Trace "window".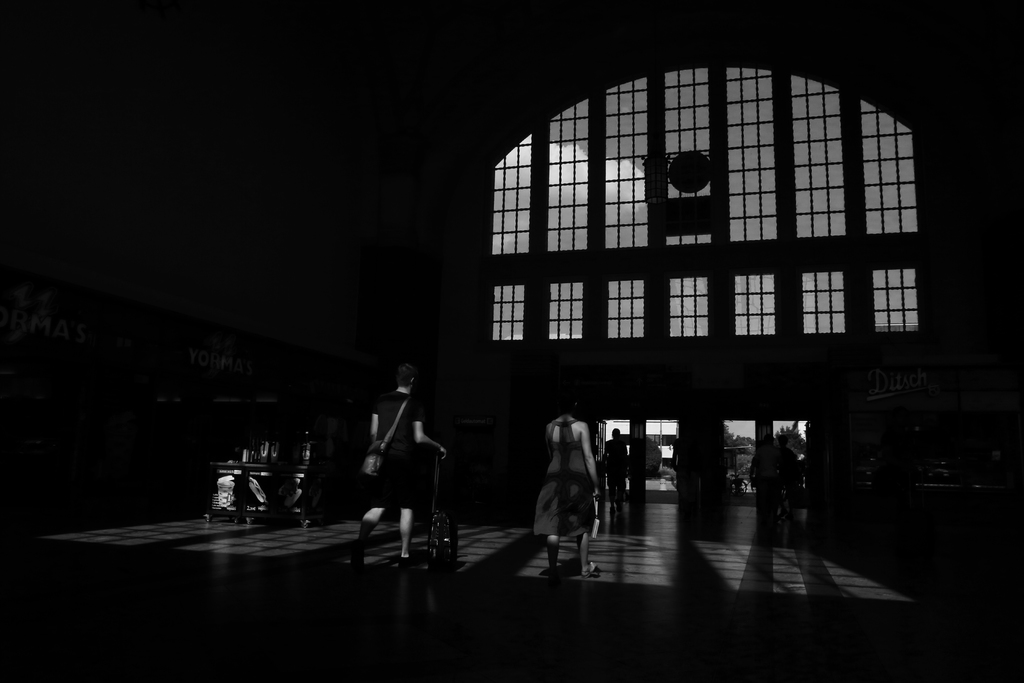
Traced to crop(733, 272, 771, 340).
